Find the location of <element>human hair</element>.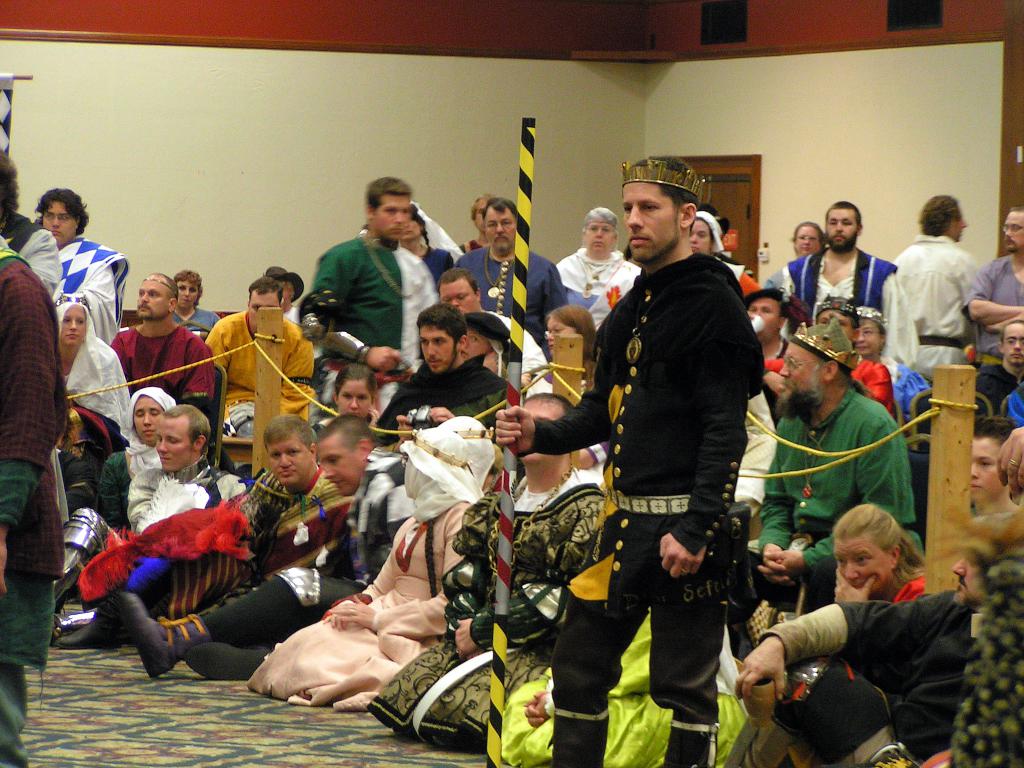
Location: (522, 393, 575, 415).
